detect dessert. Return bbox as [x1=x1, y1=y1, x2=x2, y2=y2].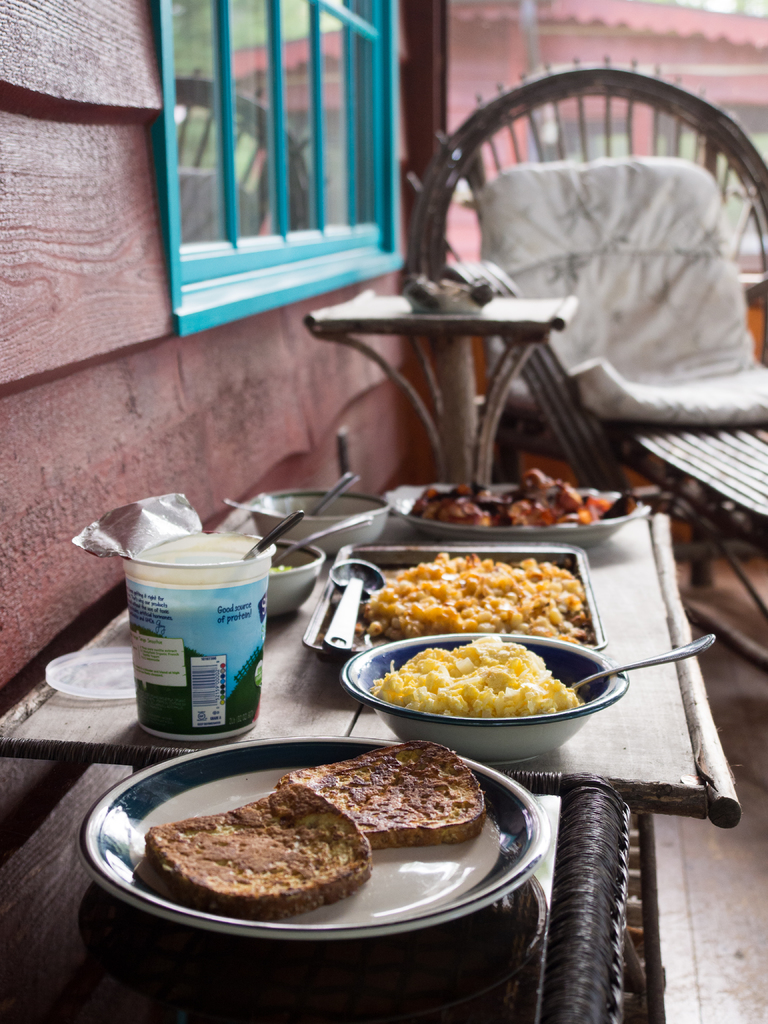
[x1=278, y1=742, x2=484, y2=845].
